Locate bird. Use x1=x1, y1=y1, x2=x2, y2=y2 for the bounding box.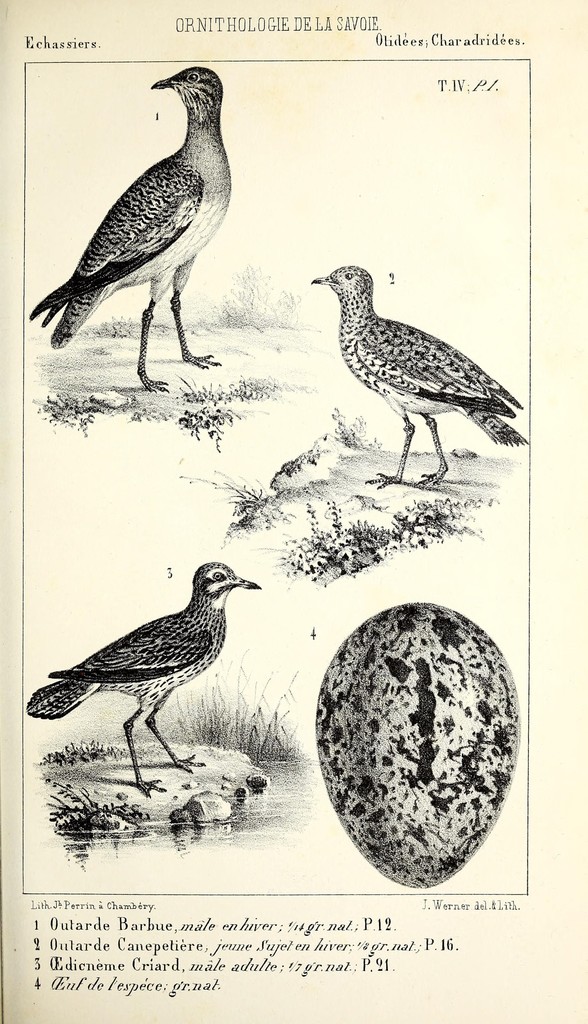
x1=312, y1=262, x2=530, y2=491.
